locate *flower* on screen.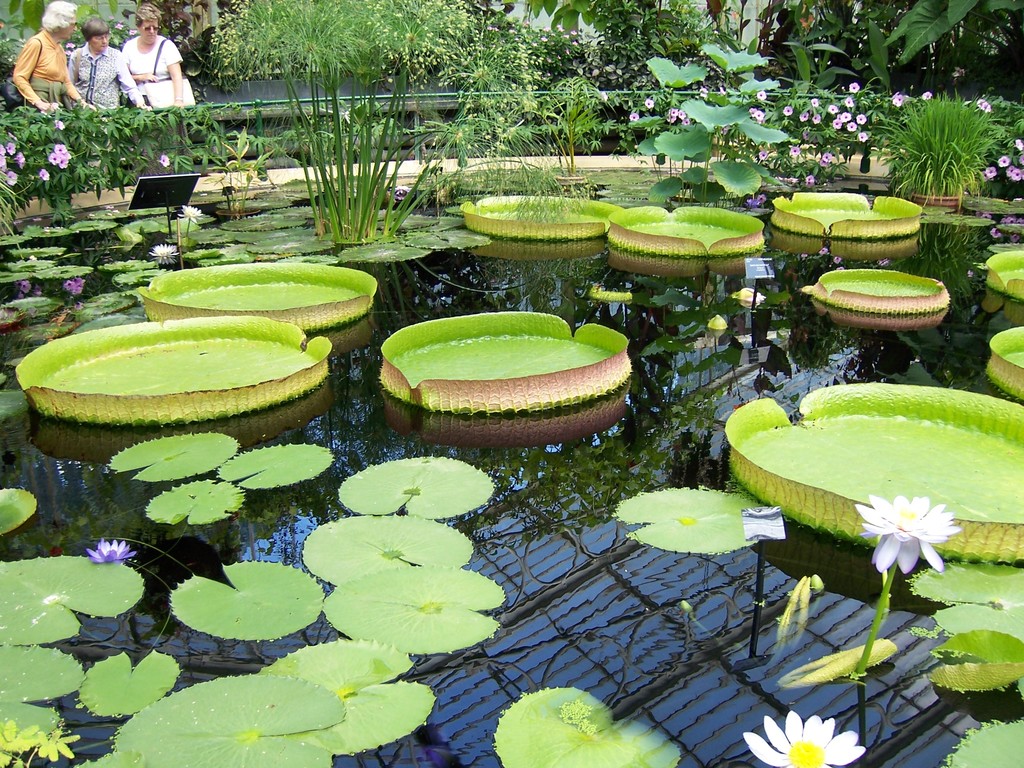
On screen at [left=519, top=20, right=530, bottom=28].
